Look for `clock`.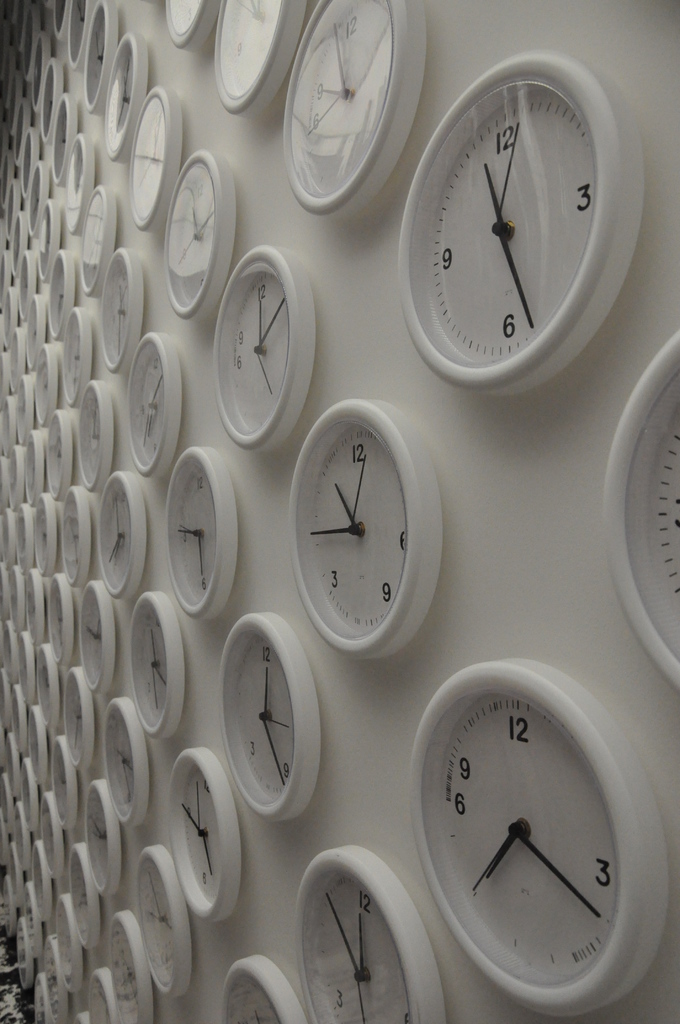
Found: [218,952,301,1023].
